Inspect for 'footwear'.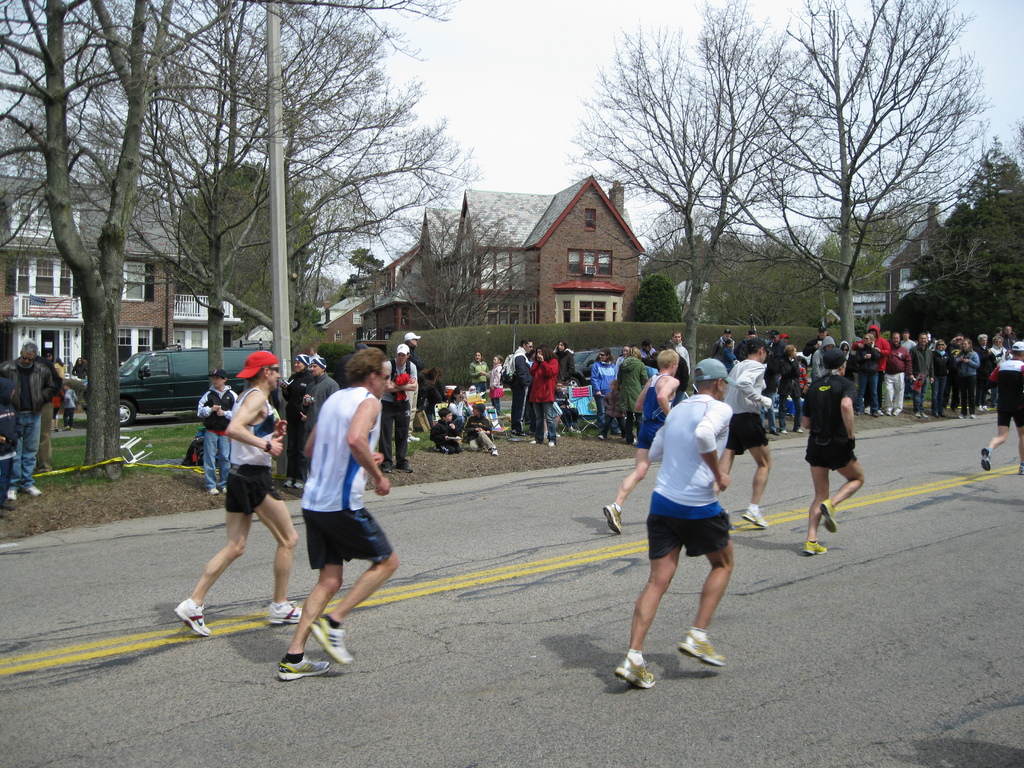
Inspection: (x1=969, y1=412, x2=974, y2=419).
